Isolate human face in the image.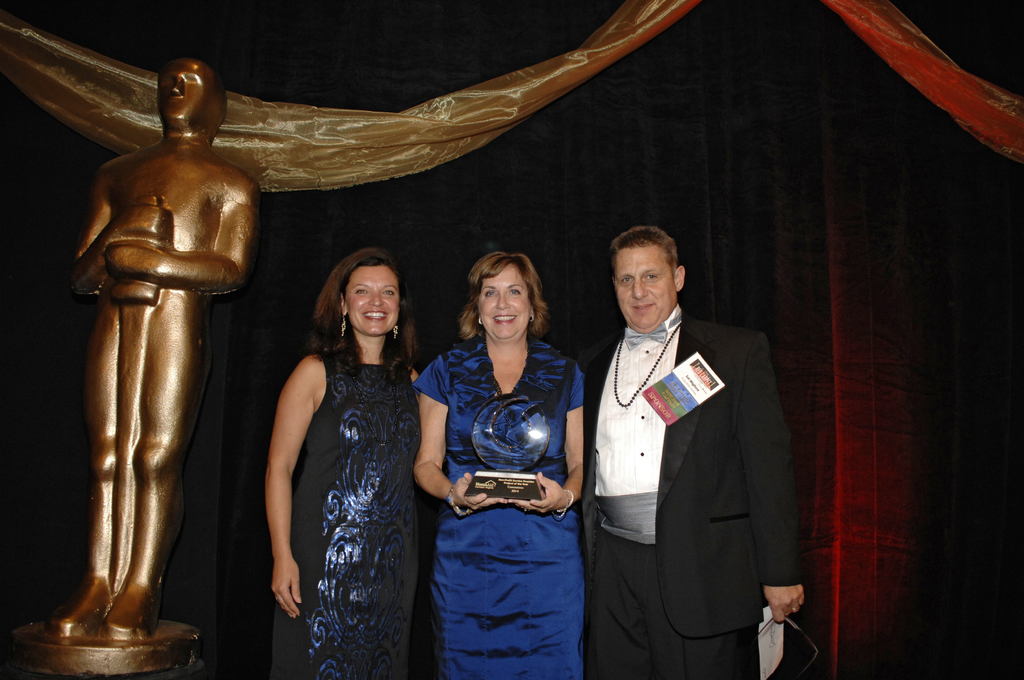
Isolated region: x1=615, y1=243, x2=678, y2=332.
